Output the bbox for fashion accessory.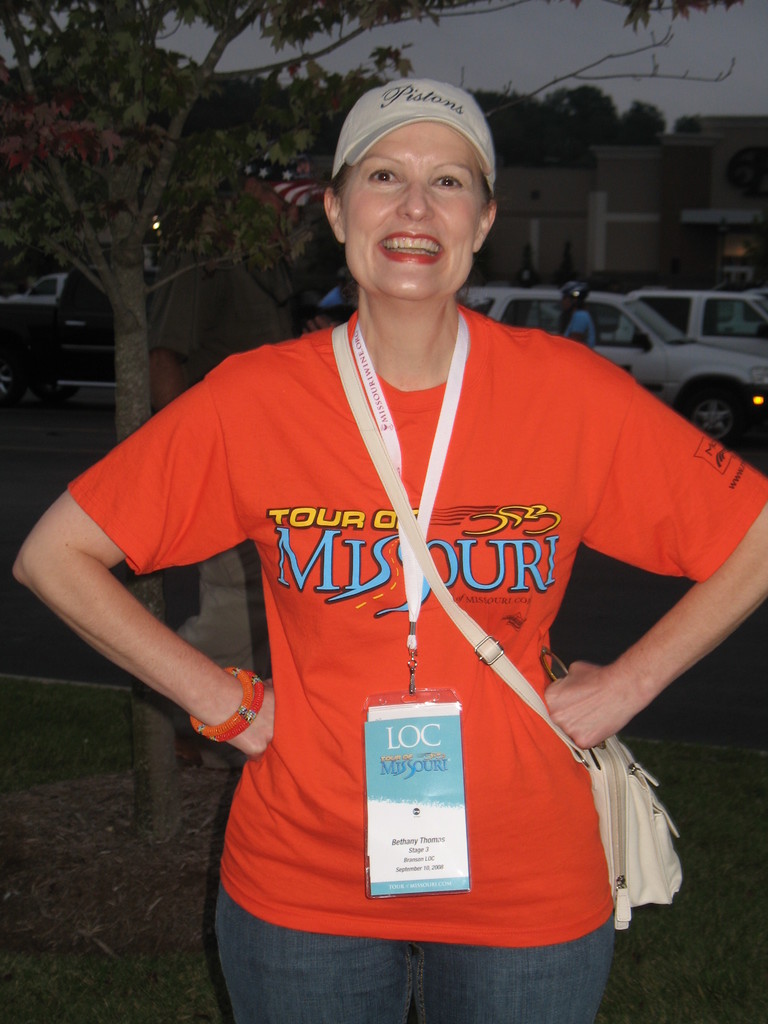
[334,324,680,928].
